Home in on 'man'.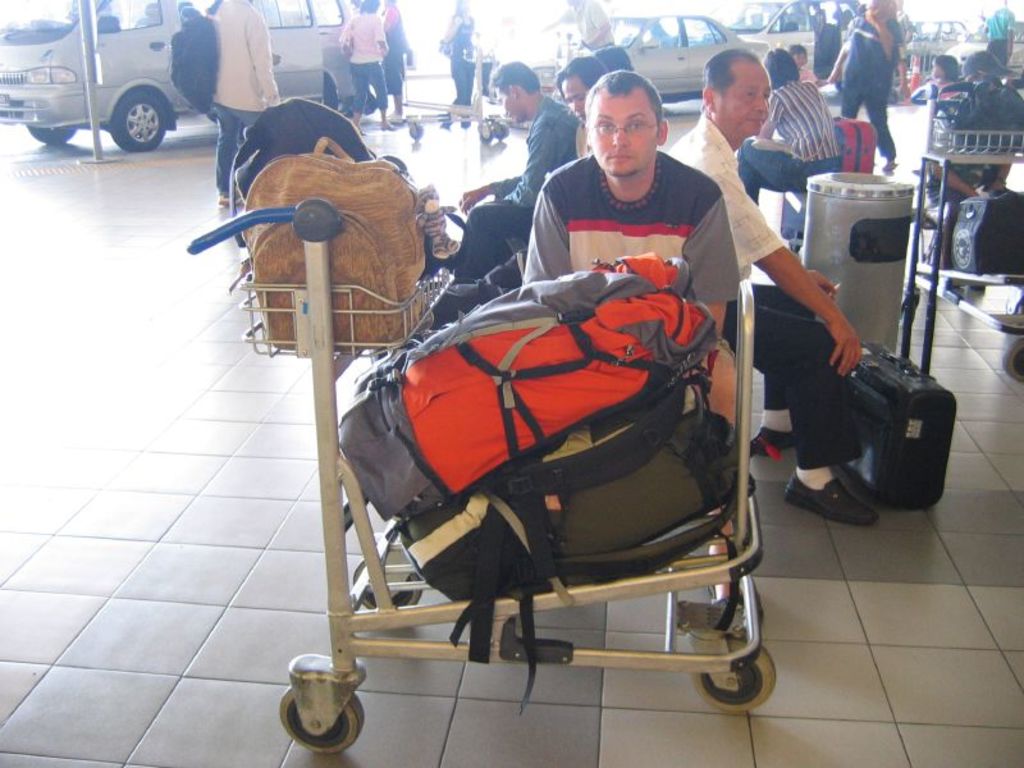
Homed in at box=[554, 51, 613, 154].
